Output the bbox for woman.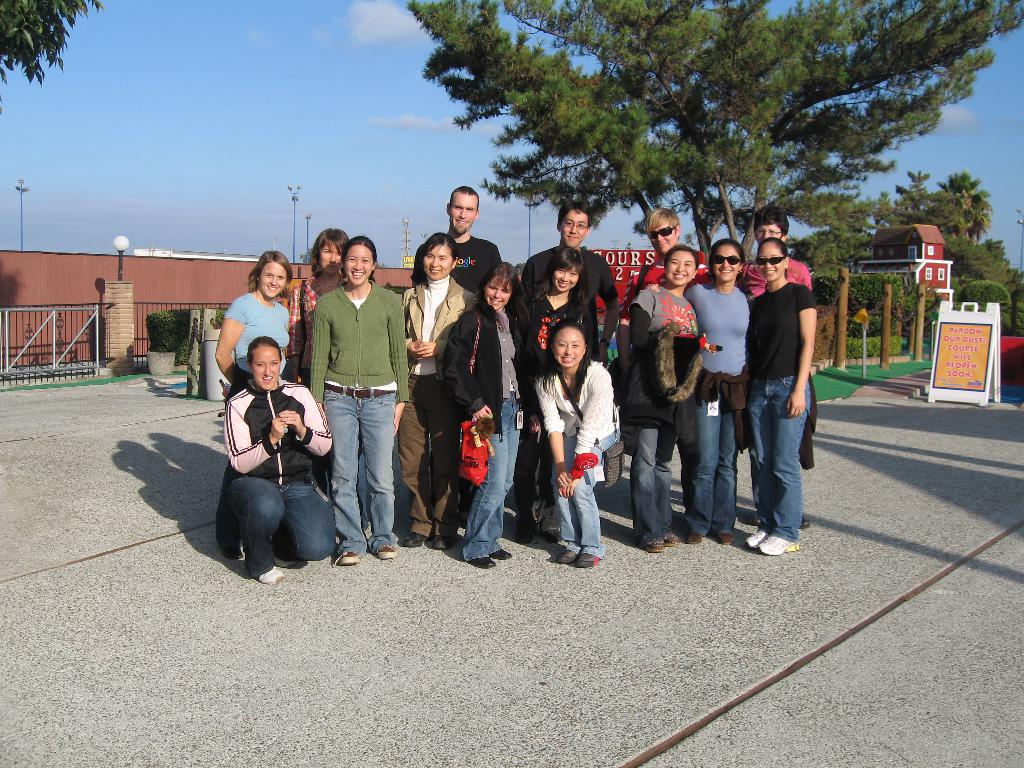
BBox(732, 204, 814, 532).
